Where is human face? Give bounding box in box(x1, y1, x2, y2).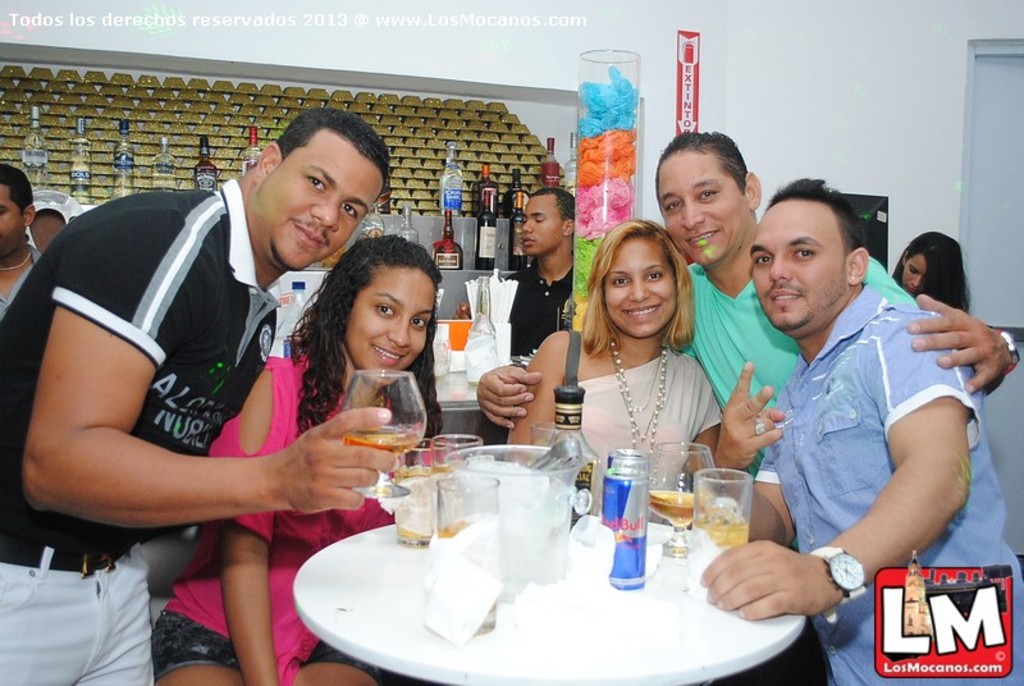
box(746, 219, 827, 328).
